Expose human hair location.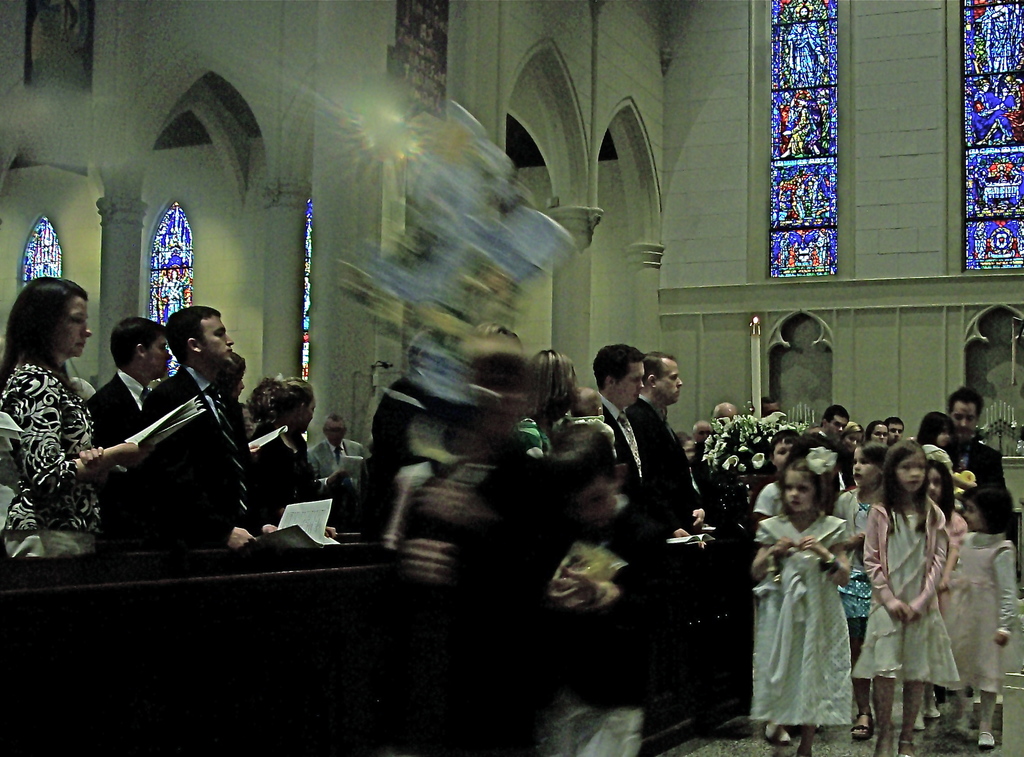
Exposed at x1=170 y1=309 x2=226 y2=364.
